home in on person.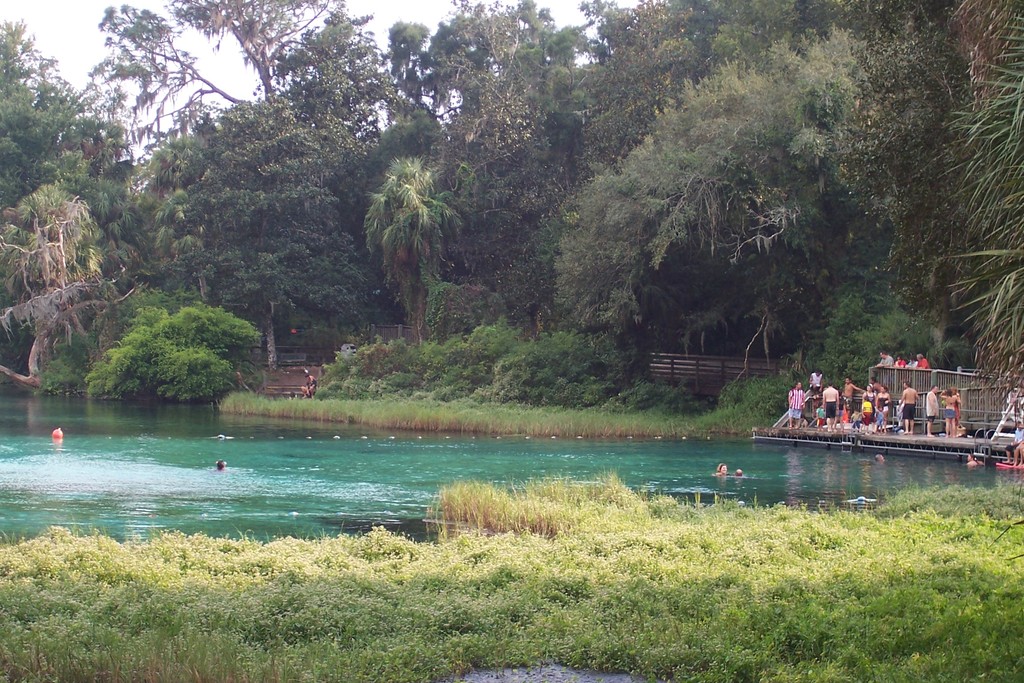
Homed in at [left=733, top=469, right=740, bottom=480].
